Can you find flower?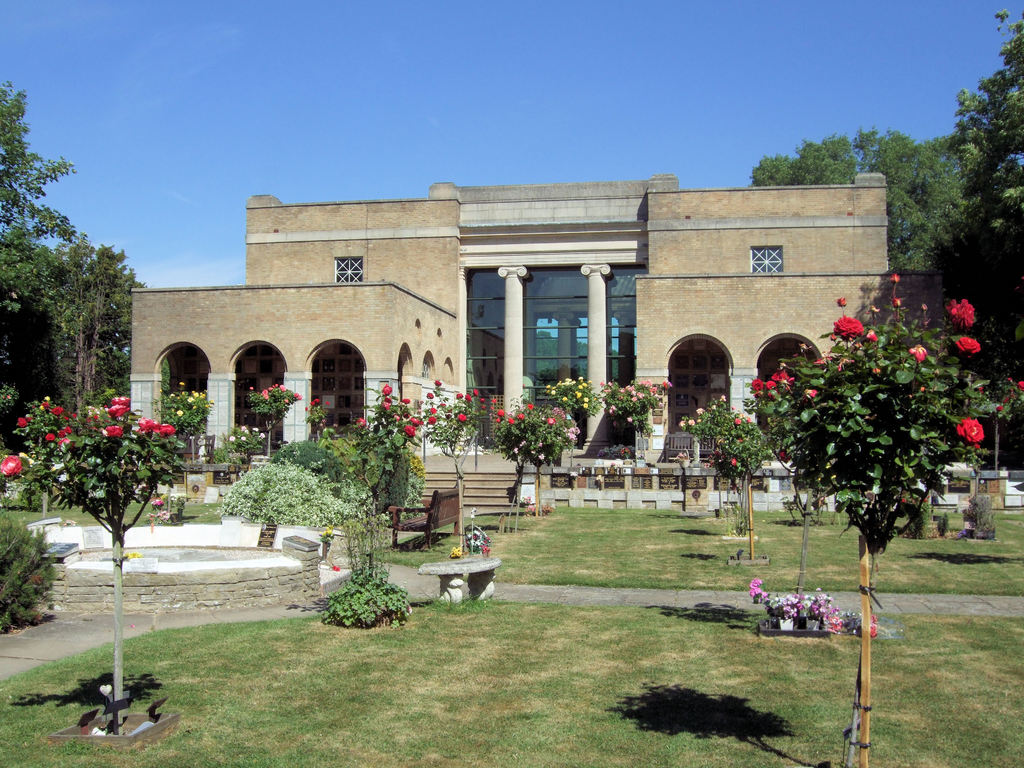
Yes, bounding box: [833,313,864,340].
